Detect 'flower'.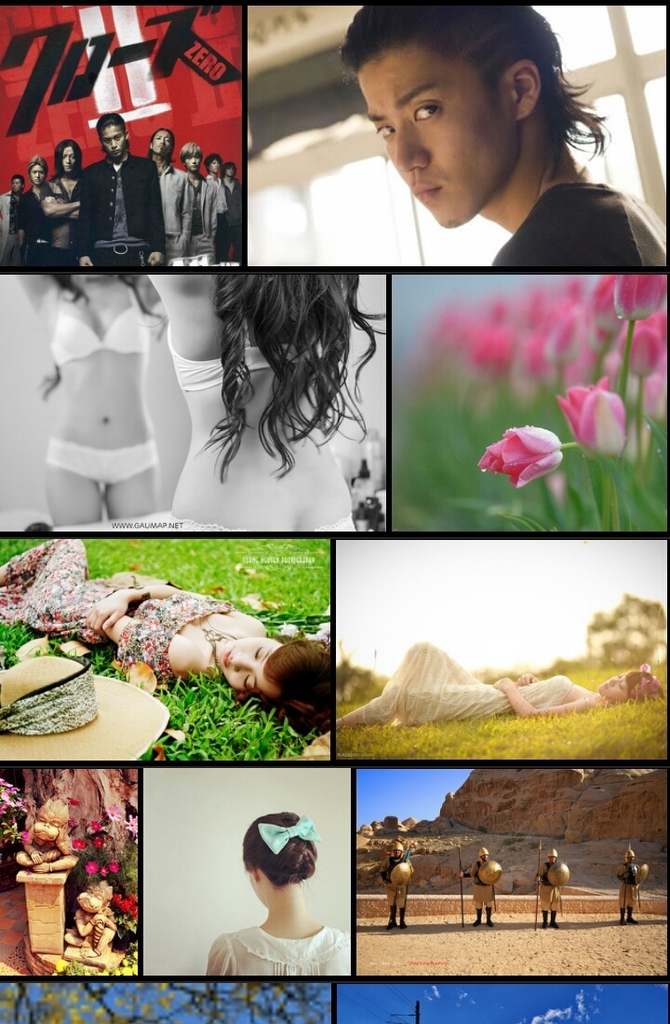
Detected at l=108, t=862, r=121, b=871.
